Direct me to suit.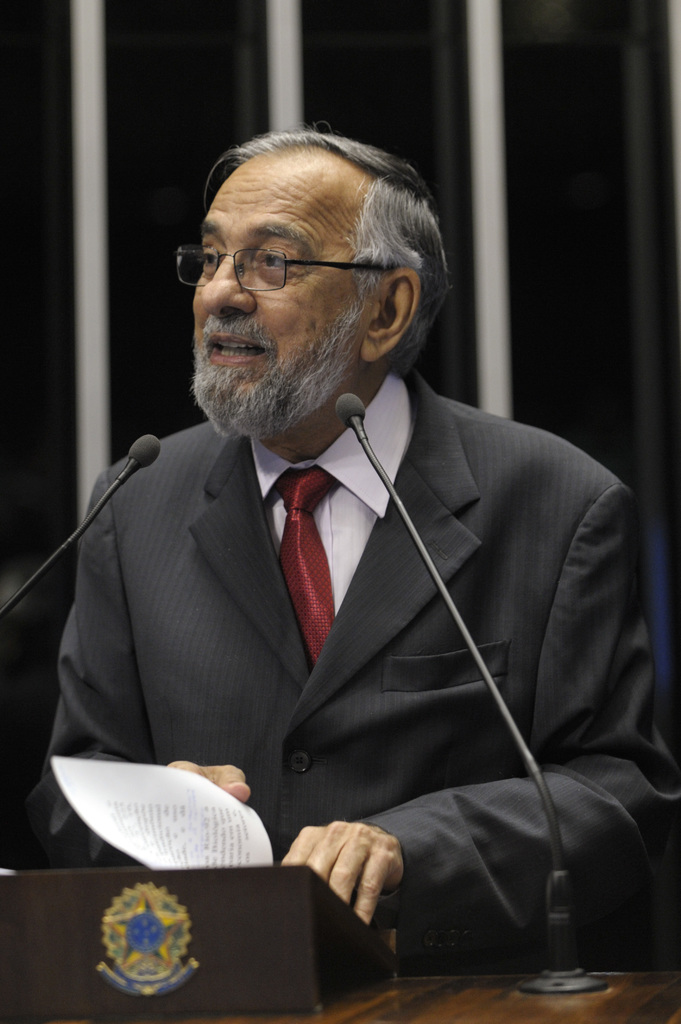
Direction: {"x1": 49, "y1": 259, "x2": 634, "y2": 976}.
